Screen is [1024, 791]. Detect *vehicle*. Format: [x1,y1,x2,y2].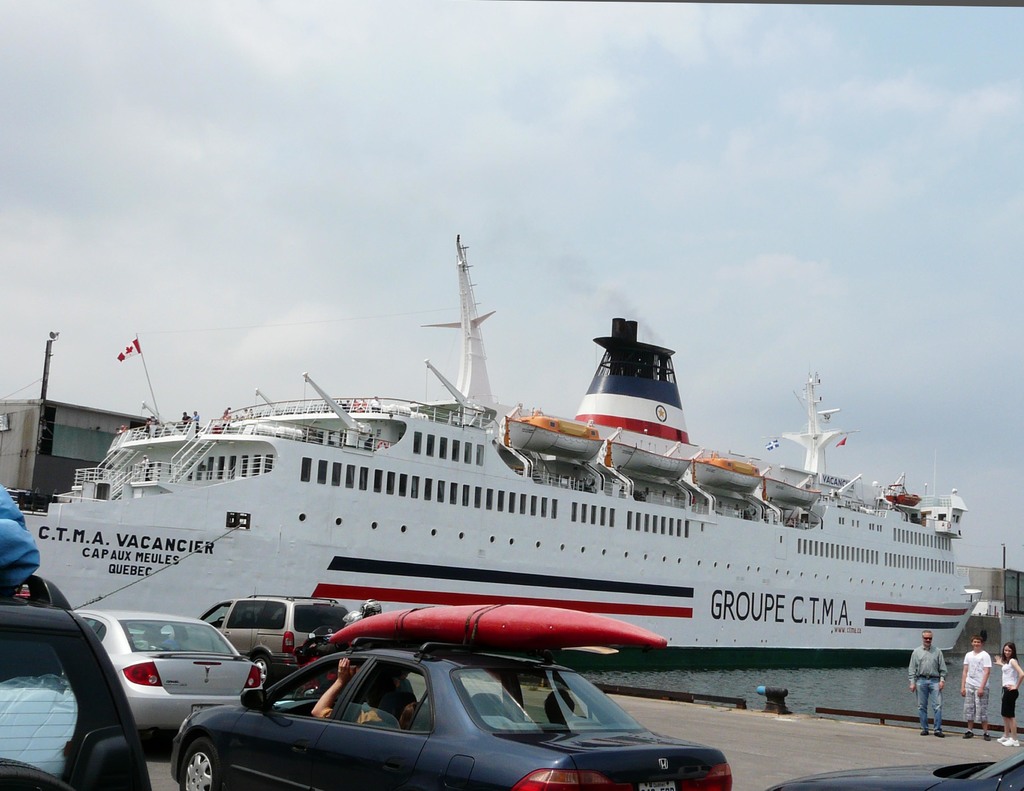
[15,226,982,678].
